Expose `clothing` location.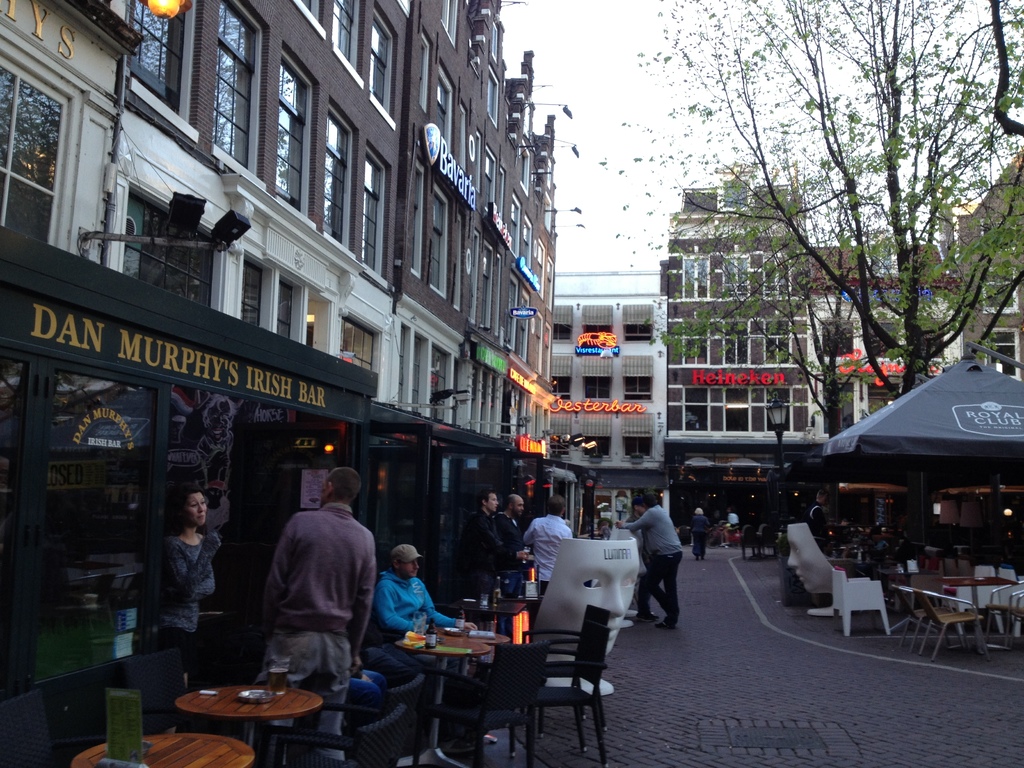
Exposed at {"x1": 495, "y1": 514, "x2": 520, "y2": 577}.
